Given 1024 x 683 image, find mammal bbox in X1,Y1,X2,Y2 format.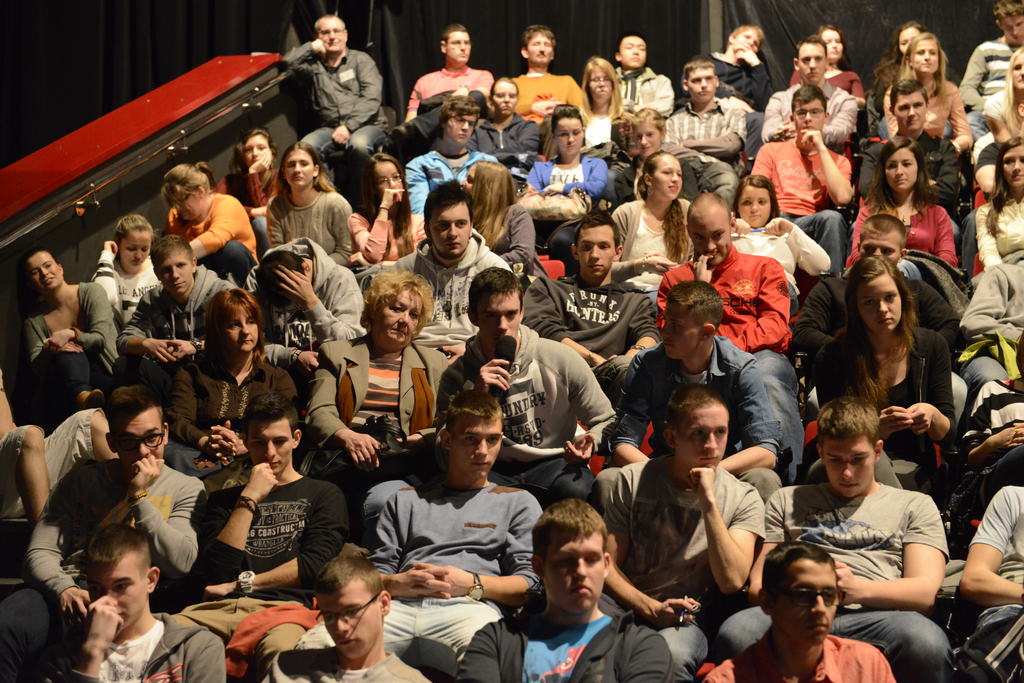
770,405,973,654.
